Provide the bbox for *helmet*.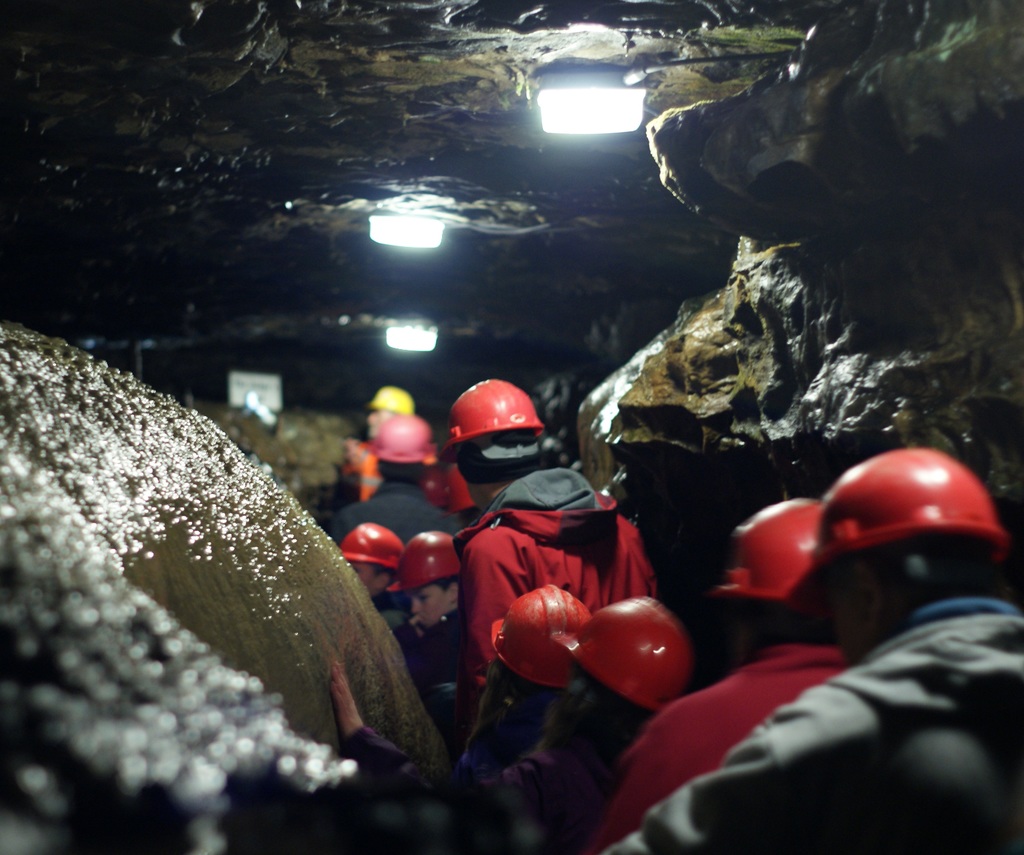
bbox(380, 410, 433, 458).
